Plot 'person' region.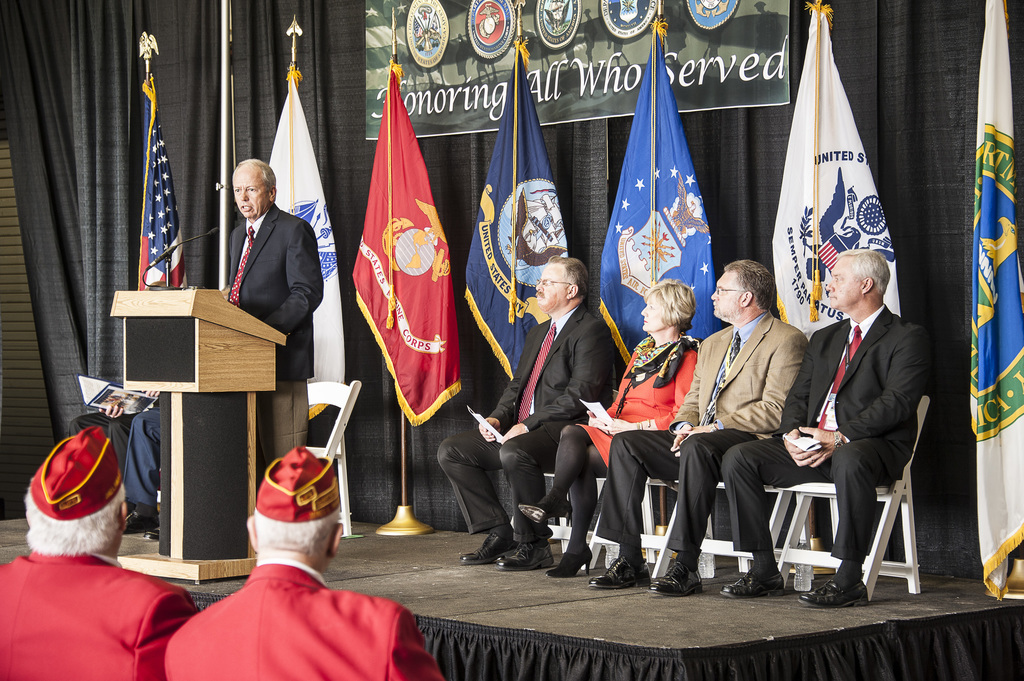
Plotted at left=166, top=445, right=441, bottom=680.
